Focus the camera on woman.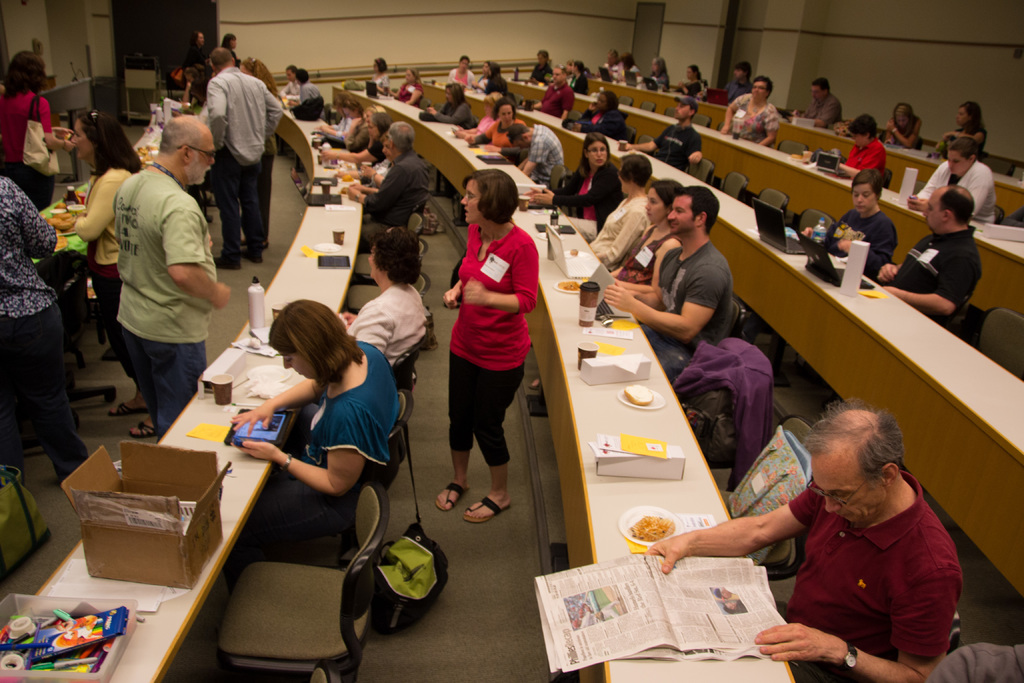
Focus region: 888 102 924 149.
